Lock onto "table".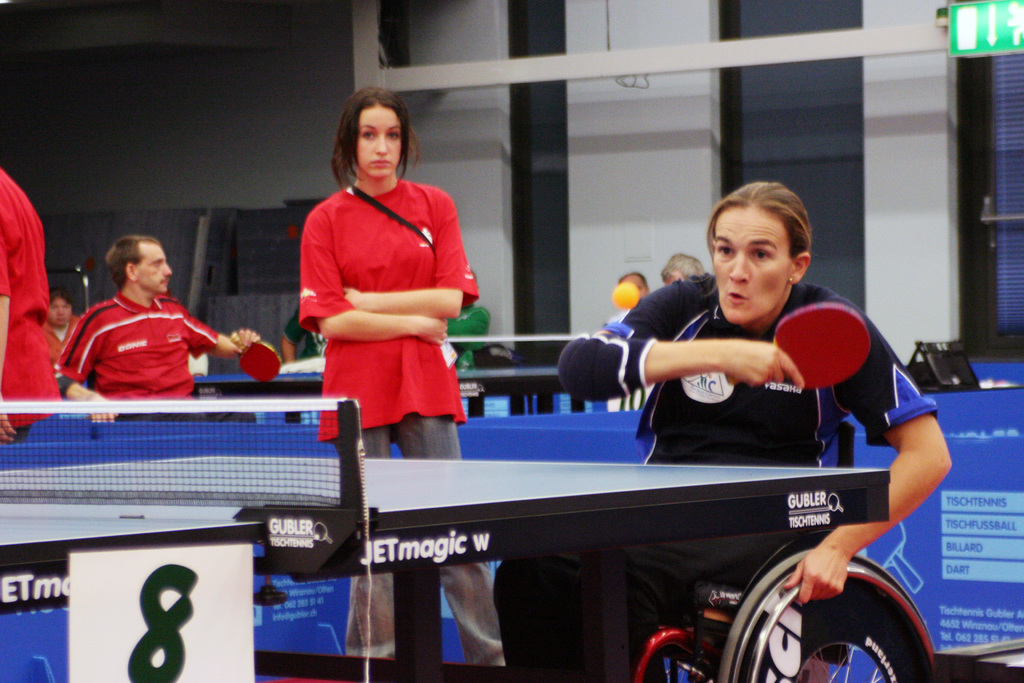
Locked: 192 343 591 419.
